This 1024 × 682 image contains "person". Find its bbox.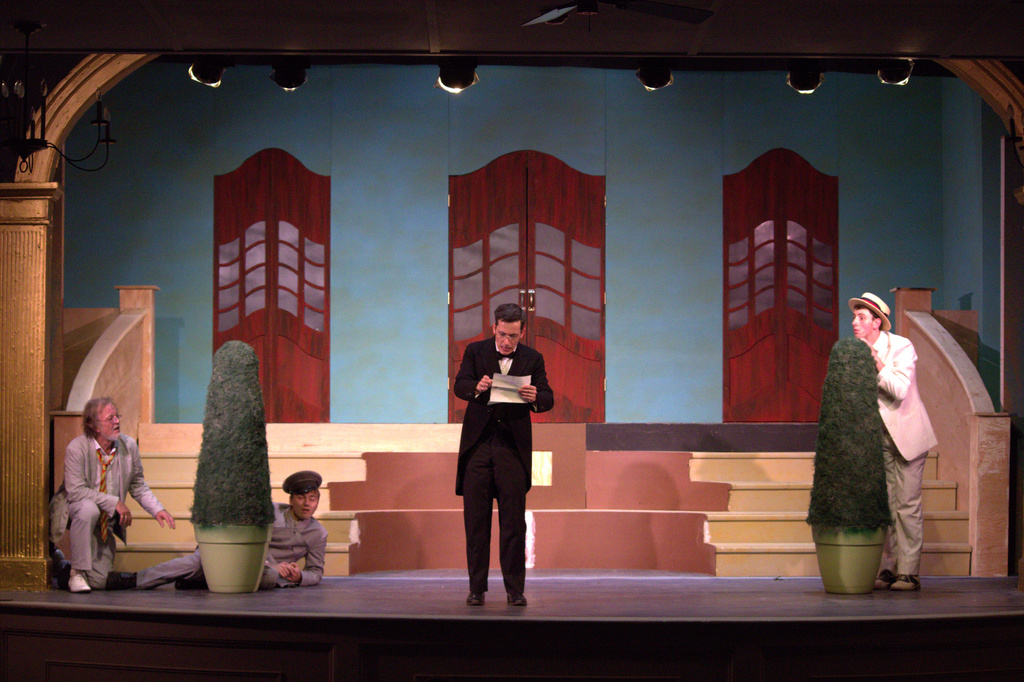
Rect(845, 293, 939, 587).
